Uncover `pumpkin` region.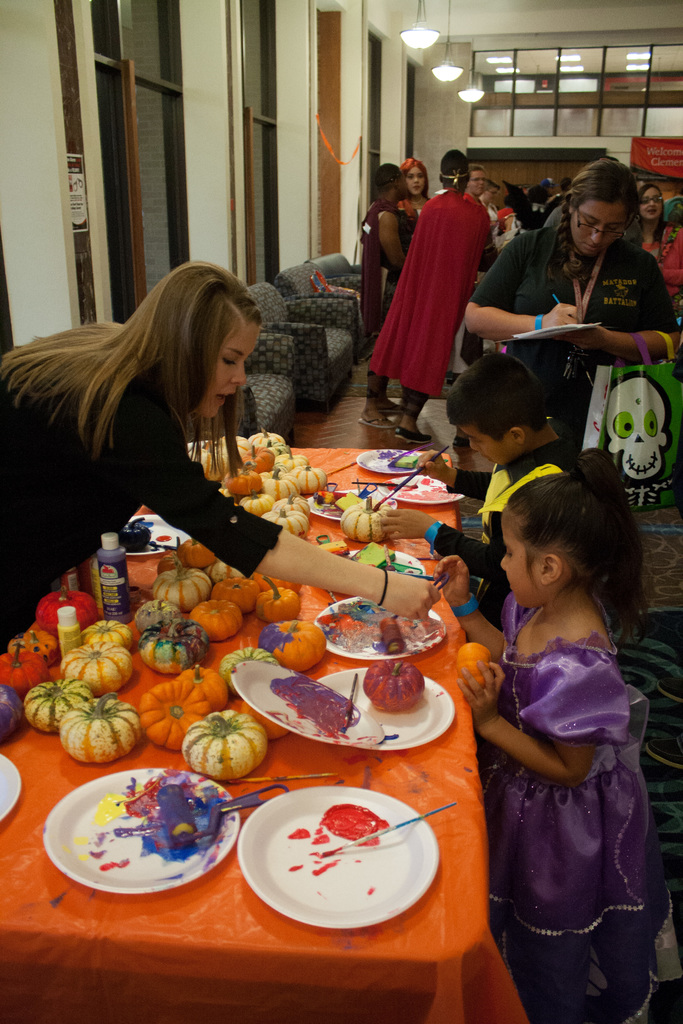
Uncovered: [217,643,282,694].
